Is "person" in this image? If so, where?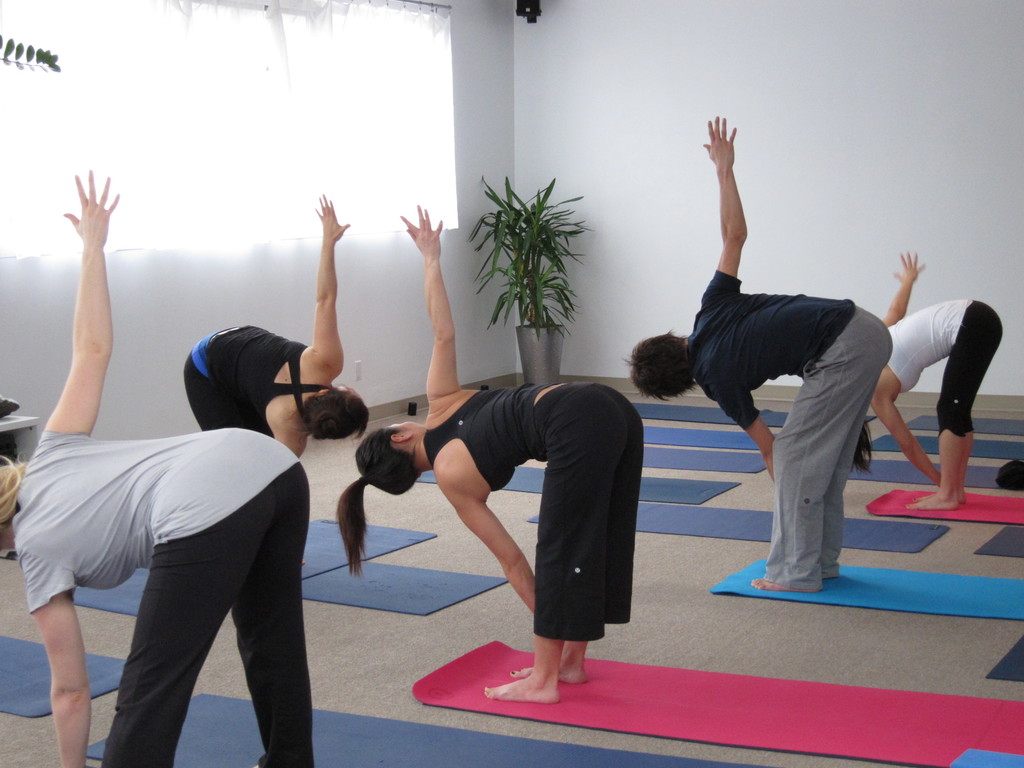
Yes, at {"left": 0, "top": 162, "right": 313, "bottom": 767}.
